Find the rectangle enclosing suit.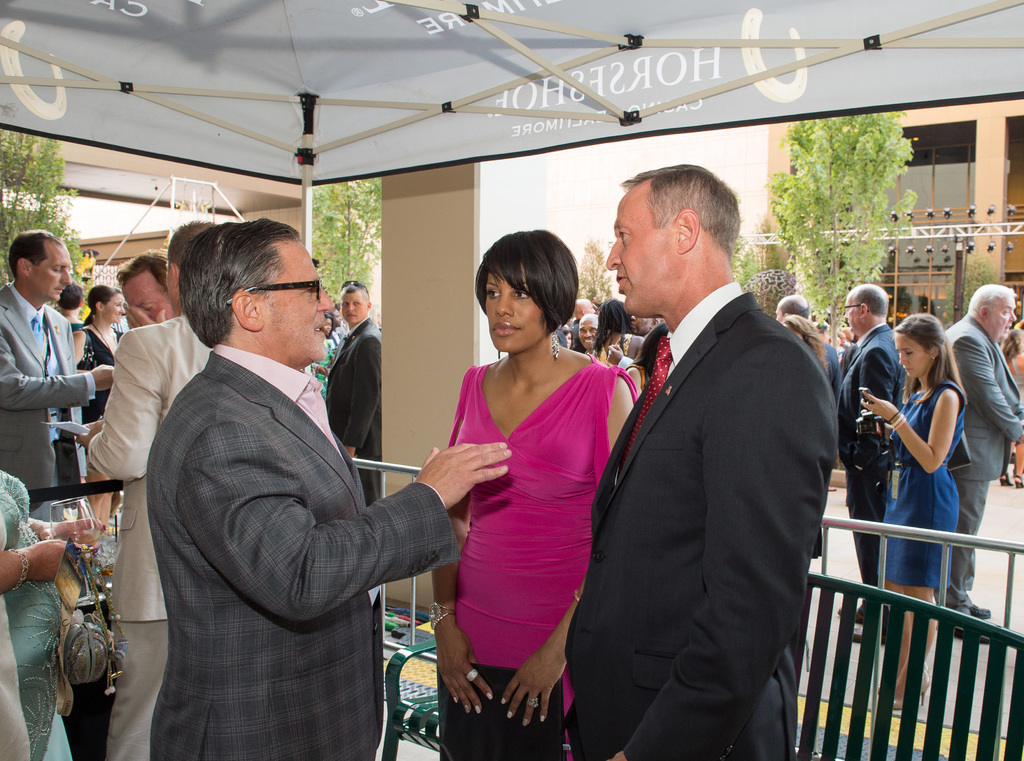
0:281:99:521.
